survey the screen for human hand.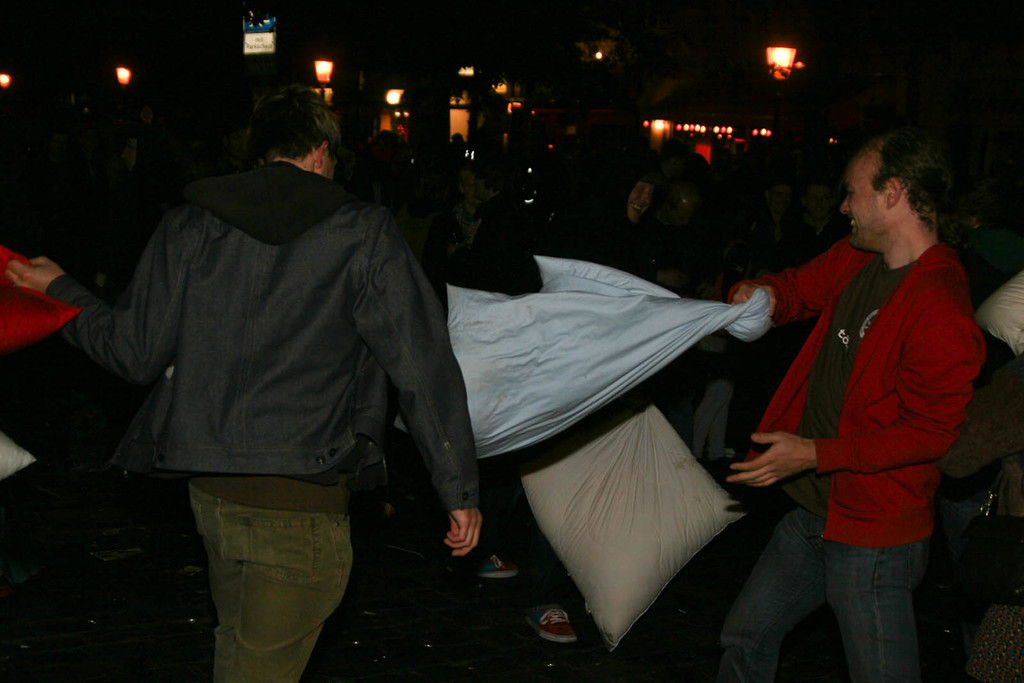
Survey found: detection(728, 434, 810, 488).
